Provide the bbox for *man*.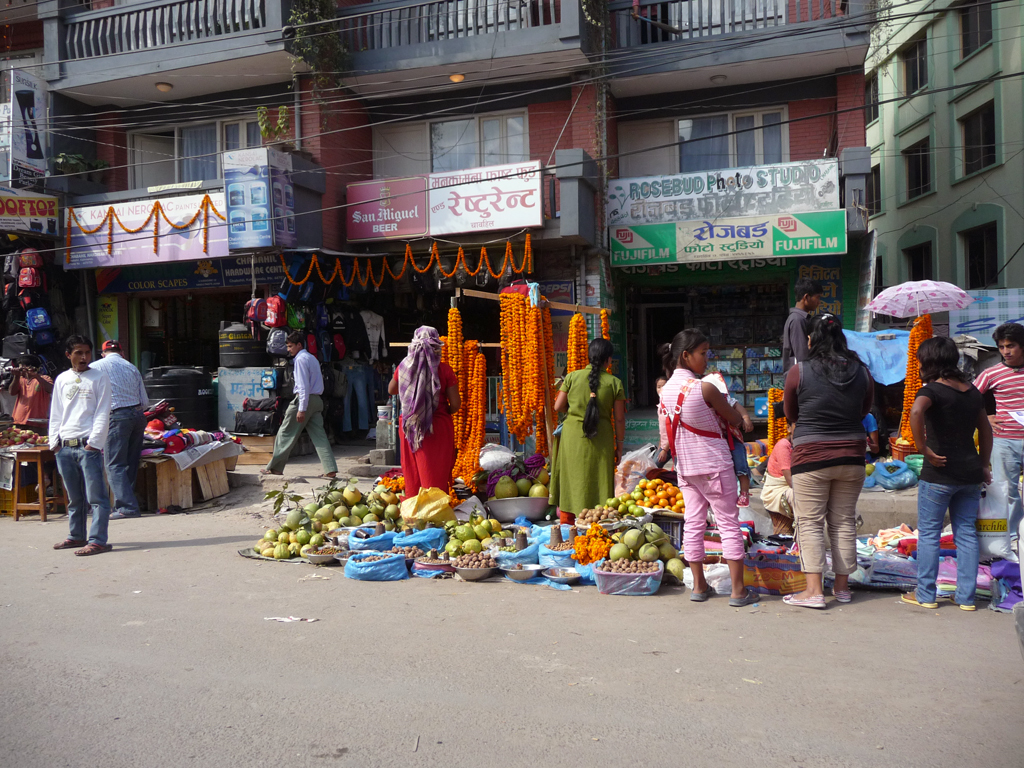
bbox=(94, 330, 142, 518).
